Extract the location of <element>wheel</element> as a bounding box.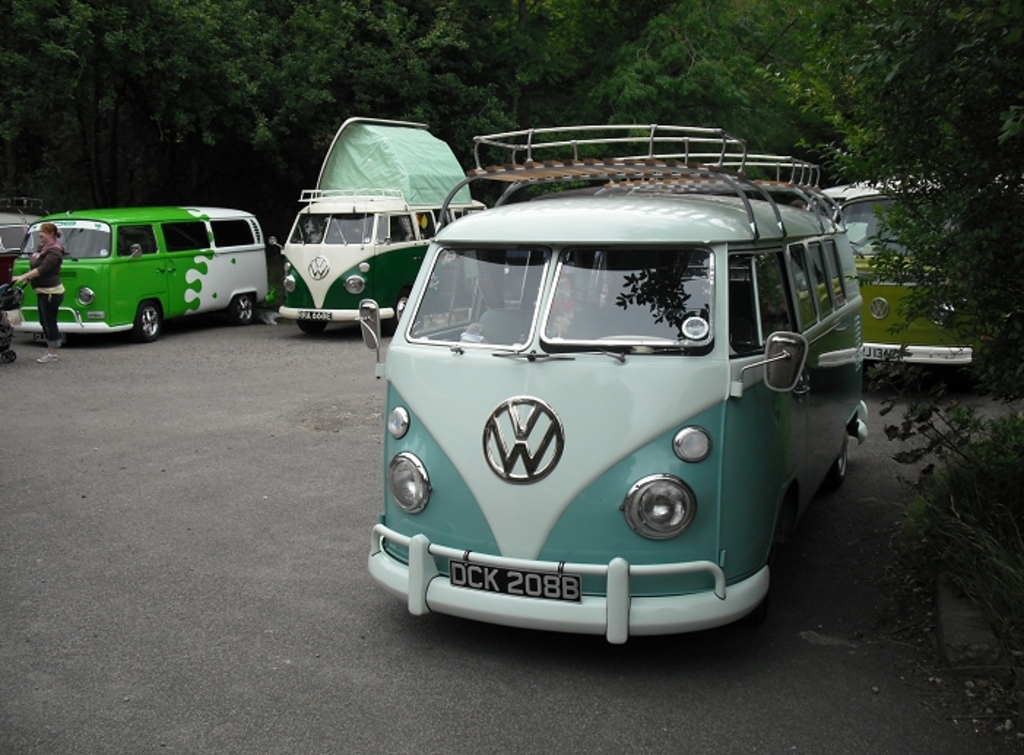
[x1=599, y1=330, x2=689, y2=349].
